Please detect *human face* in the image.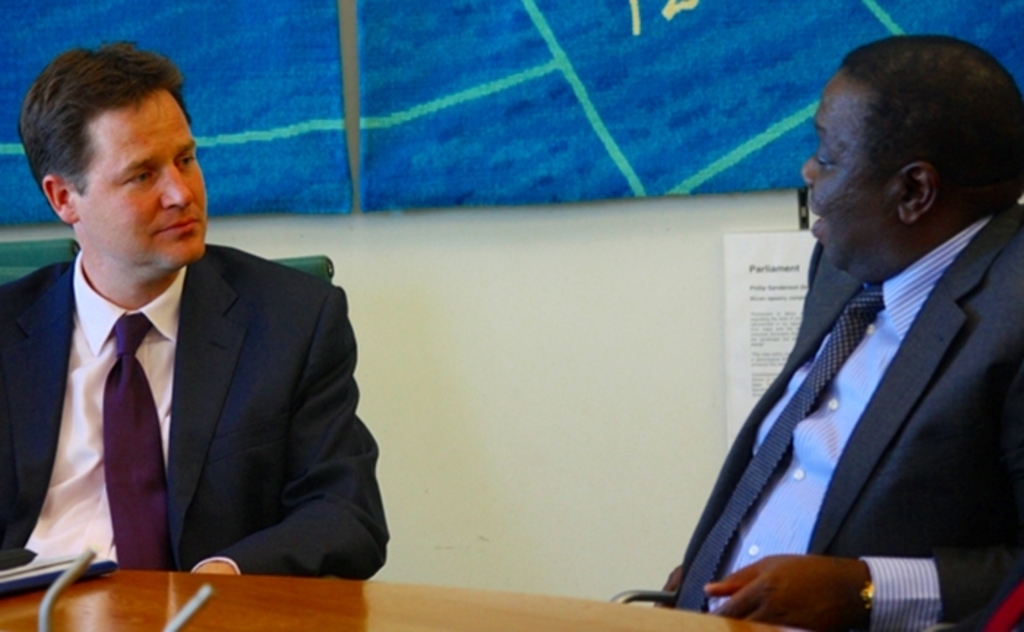
63 85 206 260.
